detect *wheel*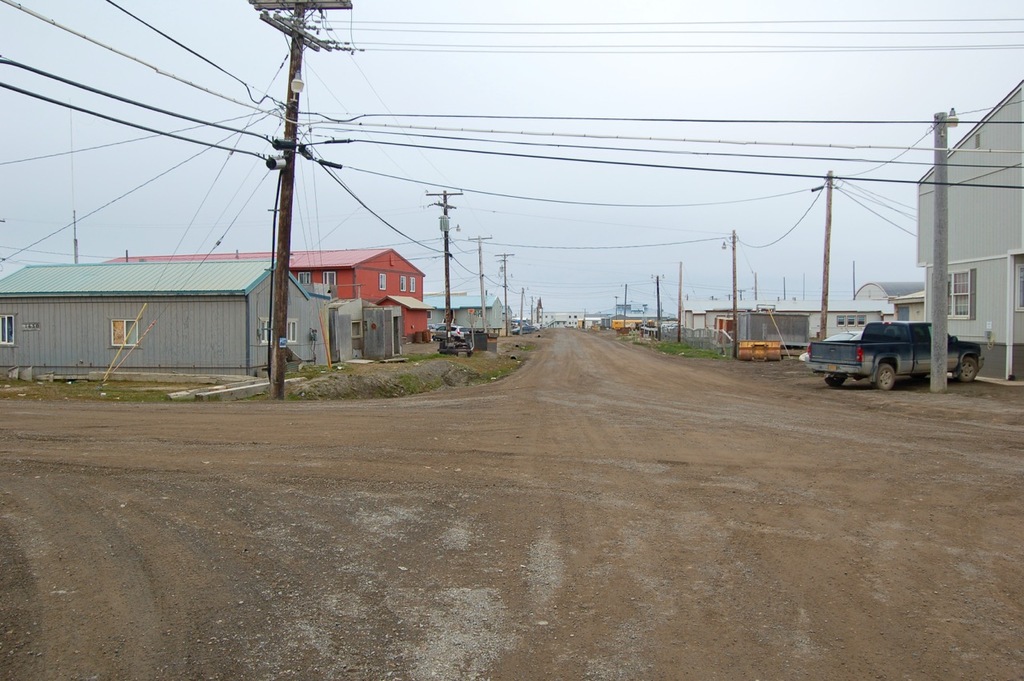
select_region(823, 375, 848, 387)
